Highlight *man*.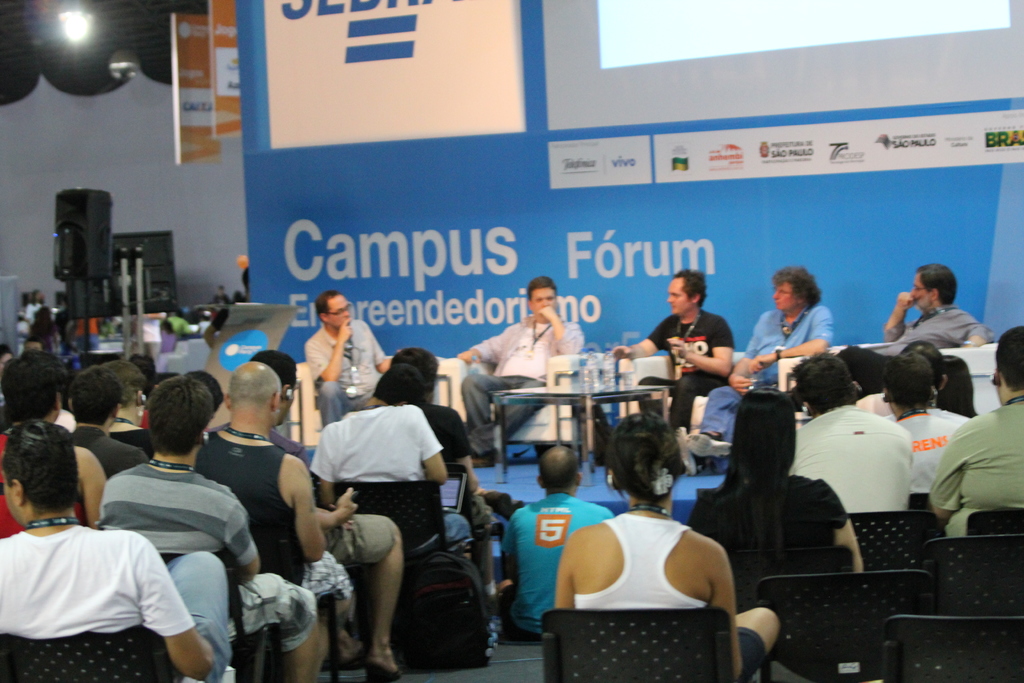
Highlighted region: <bbox>191, 363, 330, 585</bbox>.
